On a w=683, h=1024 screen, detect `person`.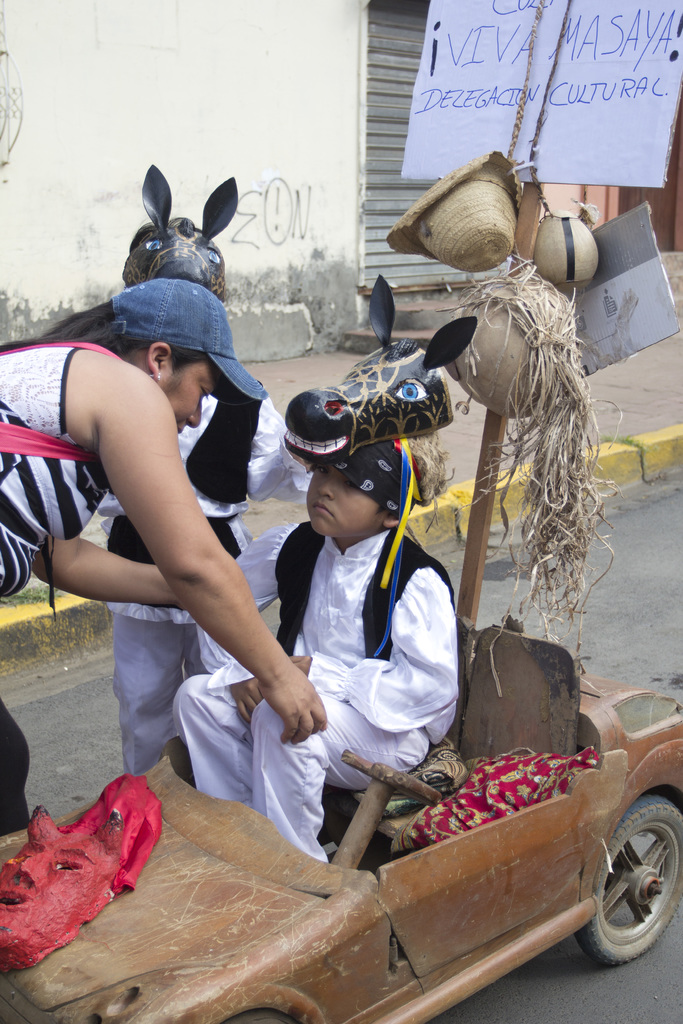
bbox=[98, 288, 320, 780].
